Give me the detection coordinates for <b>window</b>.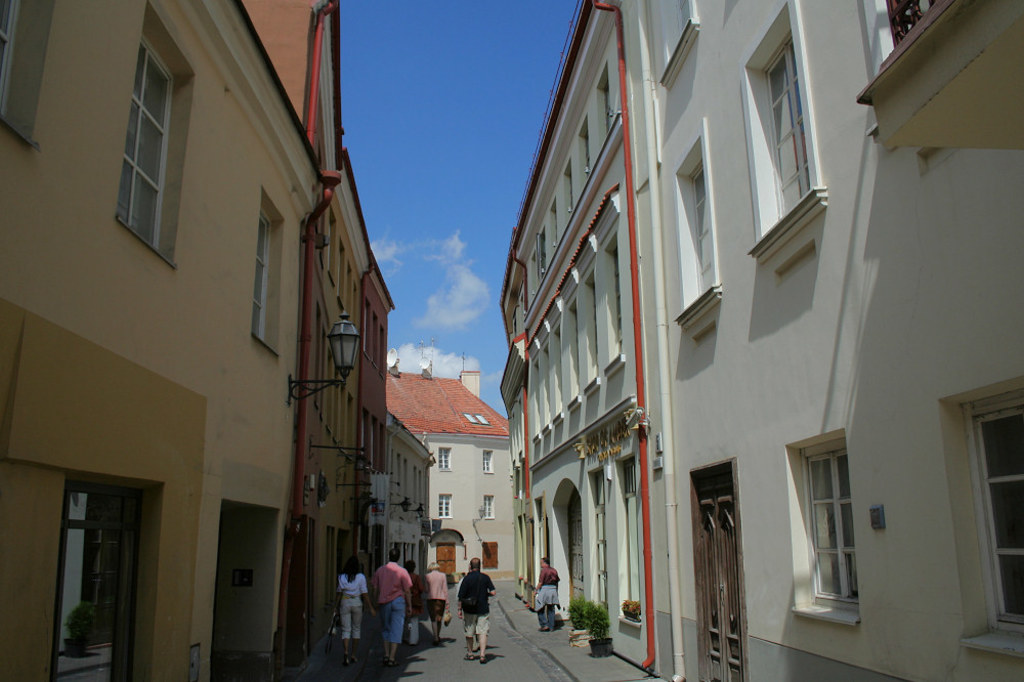
{"x1": 962, "y1": 371, "x2": 1023, "y2": 643}.
